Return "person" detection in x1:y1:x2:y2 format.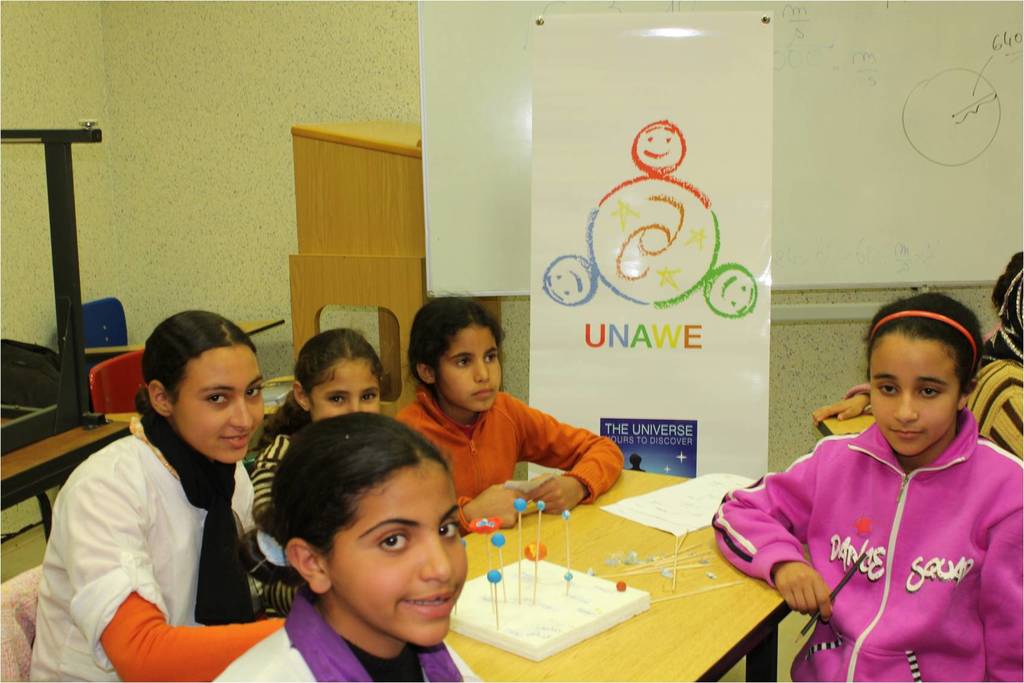
629:453:644:474.
